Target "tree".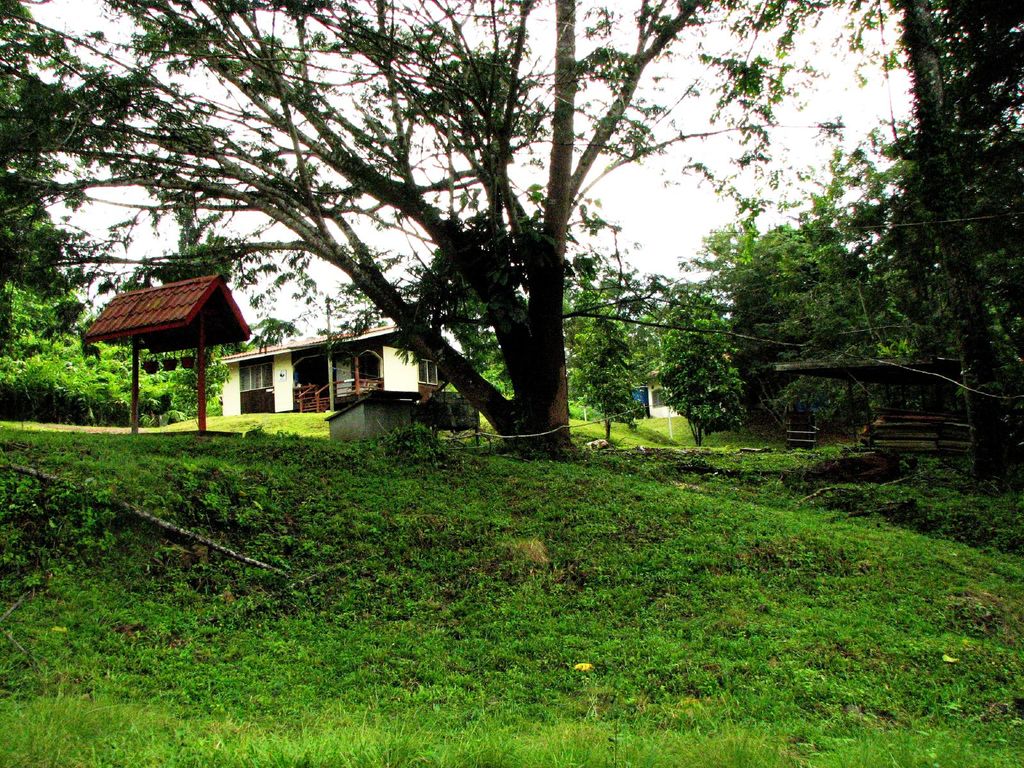
Target region: 568/285/655/435.
